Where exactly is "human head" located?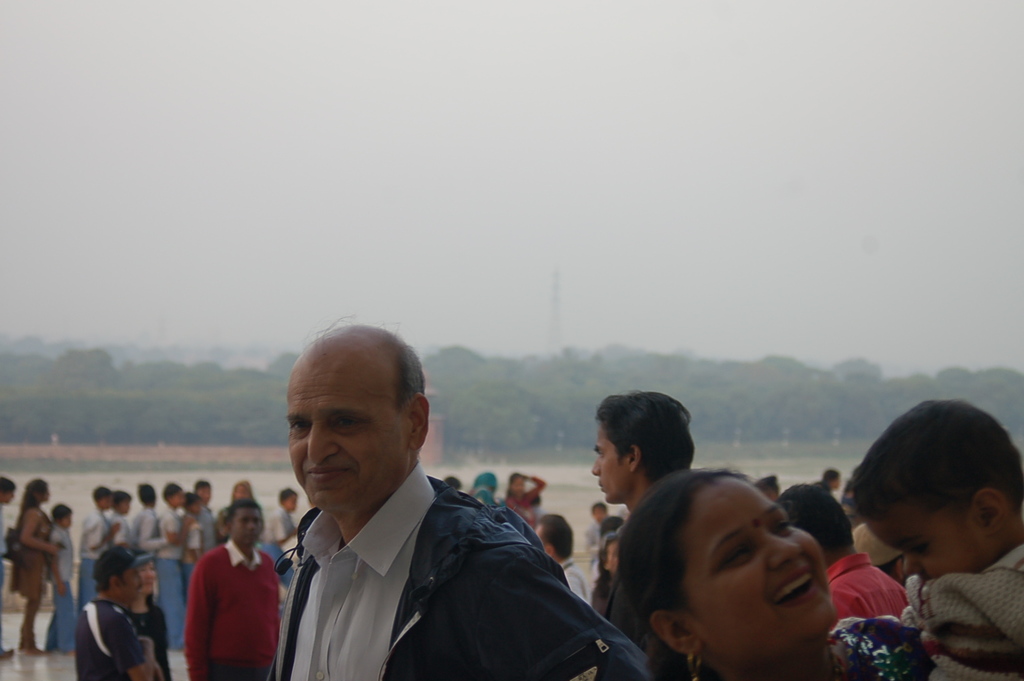
Its bounding box is left=603, top=536, right=626, bottom=577.
